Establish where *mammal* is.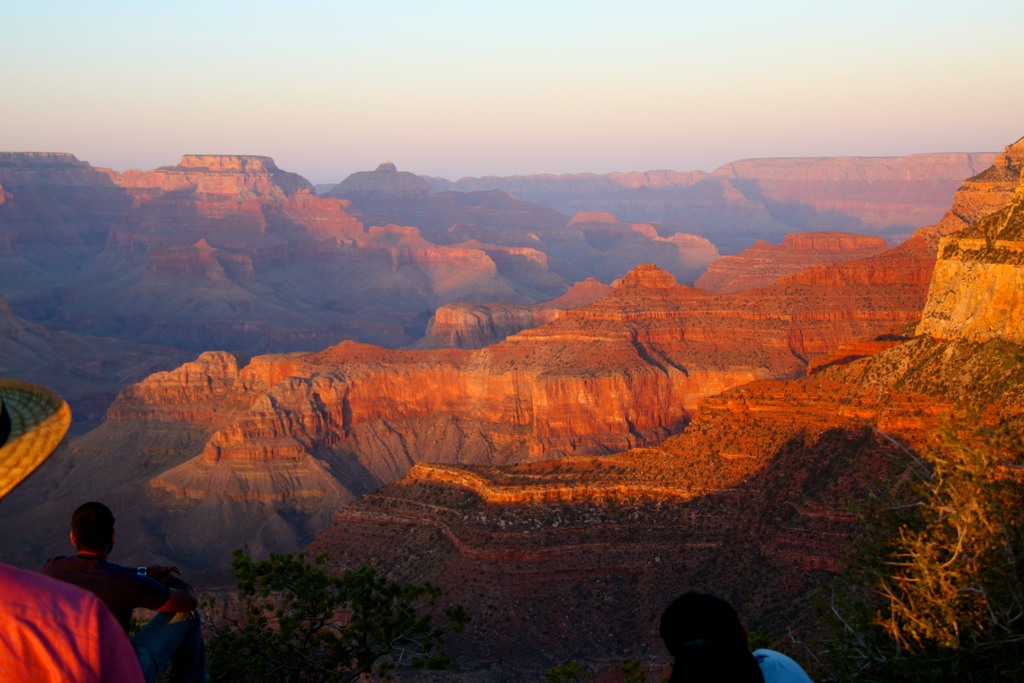
Established at <box>644,589,772,676</box>.
